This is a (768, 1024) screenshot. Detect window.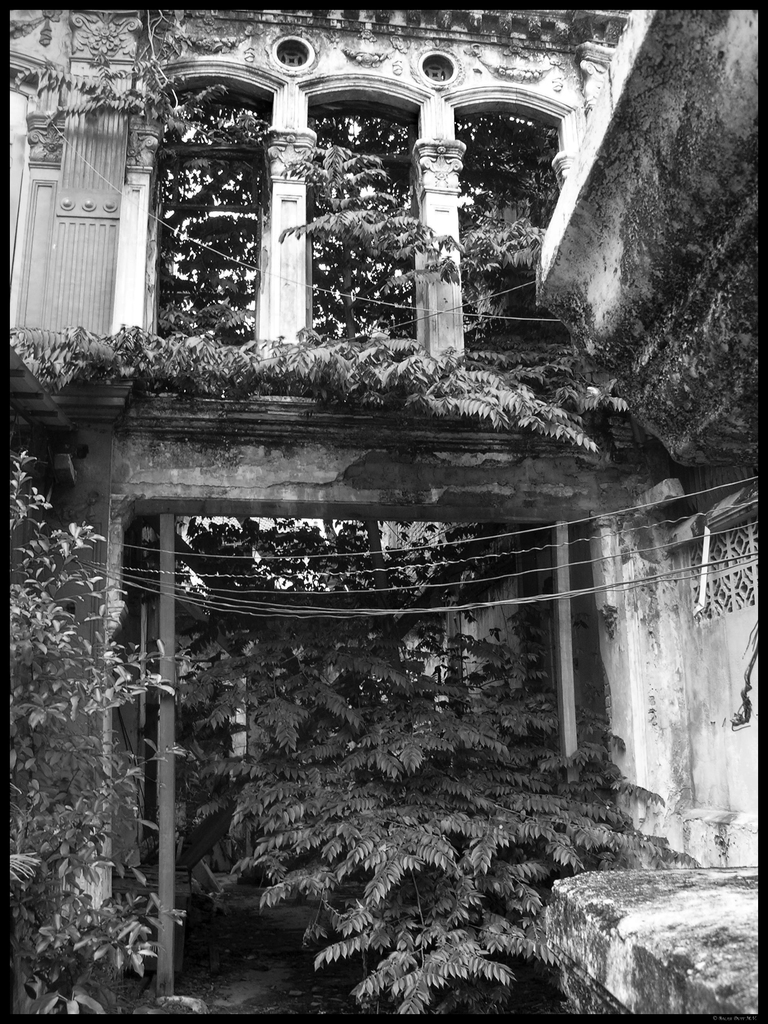
<bbox>681, 509, 758, 631</bbox>.
